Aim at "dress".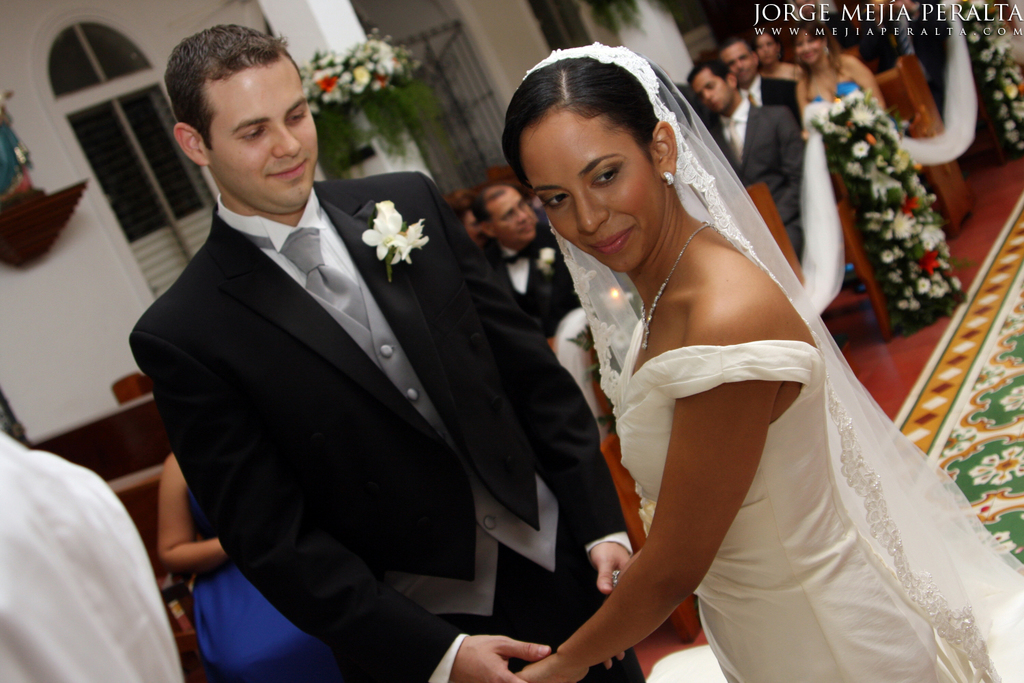
Aimed at rect(612, 315, 980, 682).
